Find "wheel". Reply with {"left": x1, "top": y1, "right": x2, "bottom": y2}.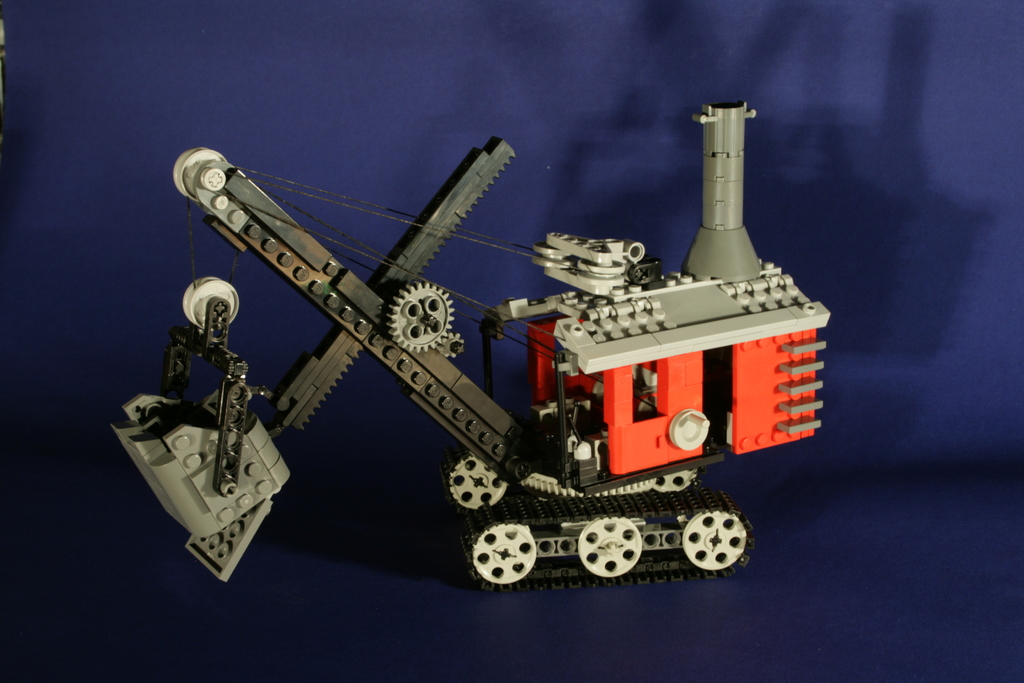
{"left": 442, "top": 452, "right": 506, "bottom": 509}.
